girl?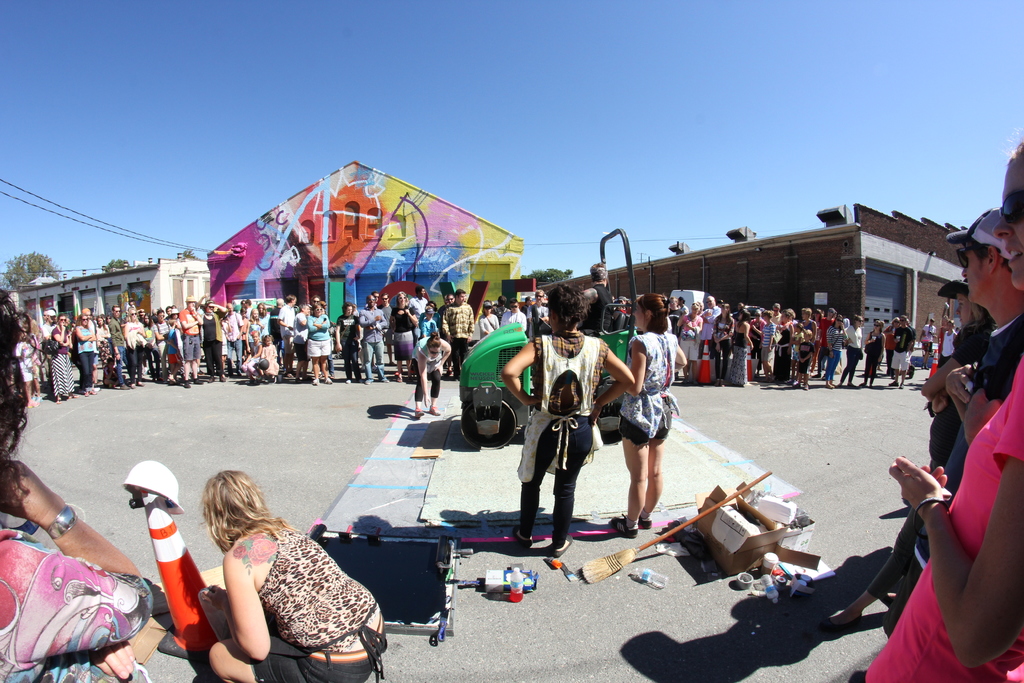
260/335/281/381
